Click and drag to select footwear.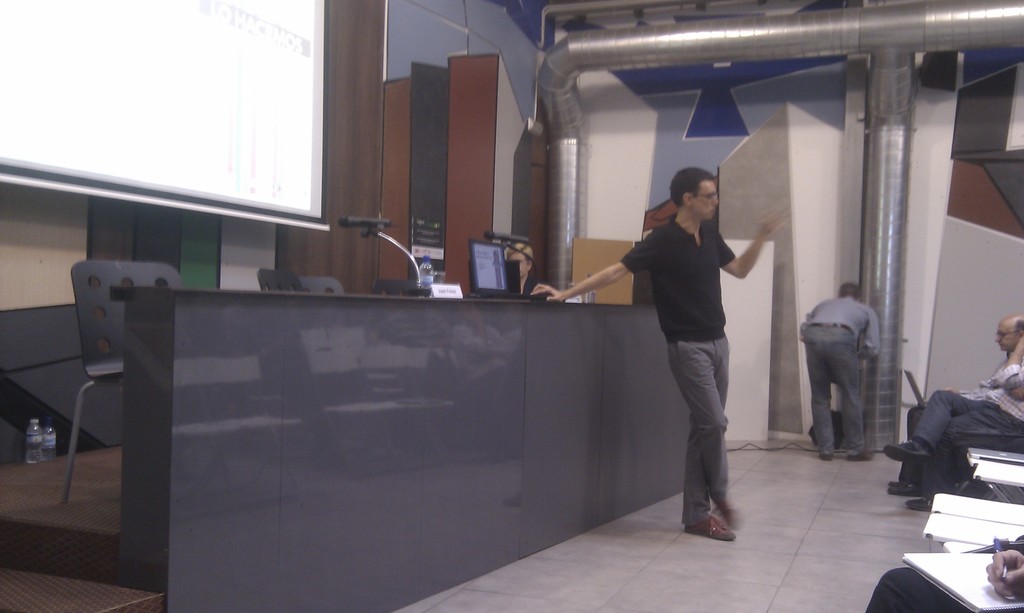
Selection: crop(905, 497, 934, 512).
